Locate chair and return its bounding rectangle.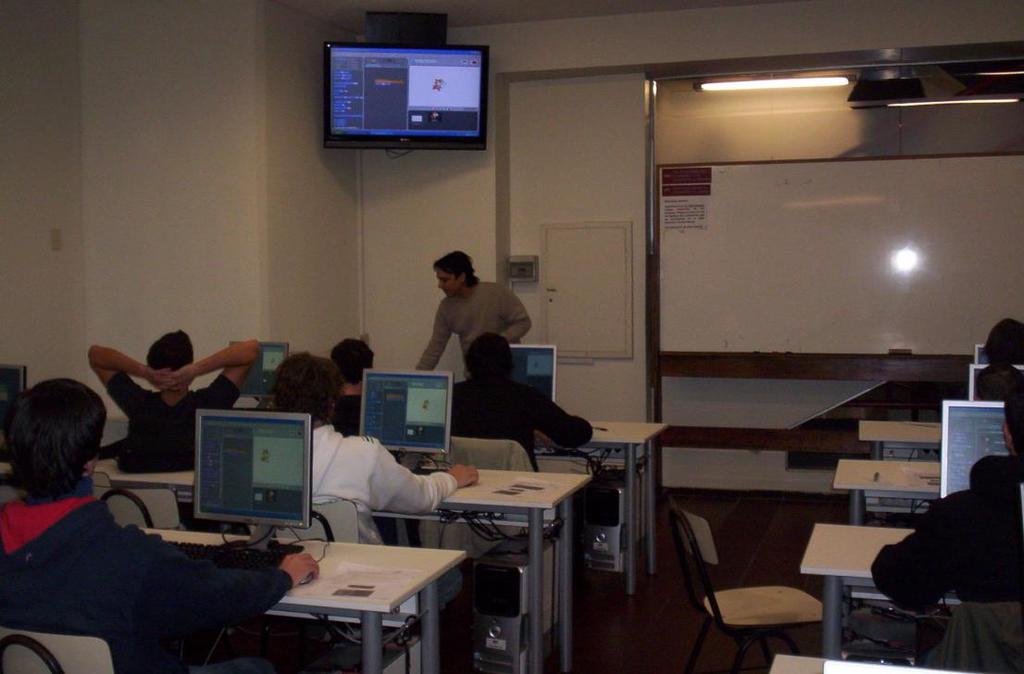
95, 483, 184, 530.
